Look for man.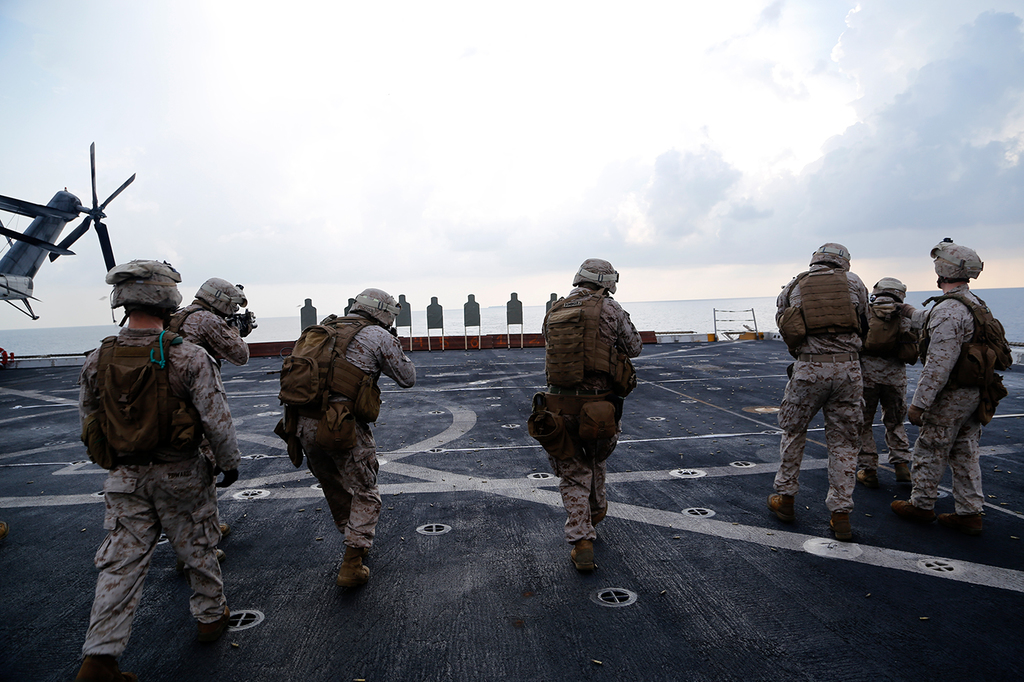
Found: {"x1": 68, "y1": 245, "x2": 243, "y2": 681}.
